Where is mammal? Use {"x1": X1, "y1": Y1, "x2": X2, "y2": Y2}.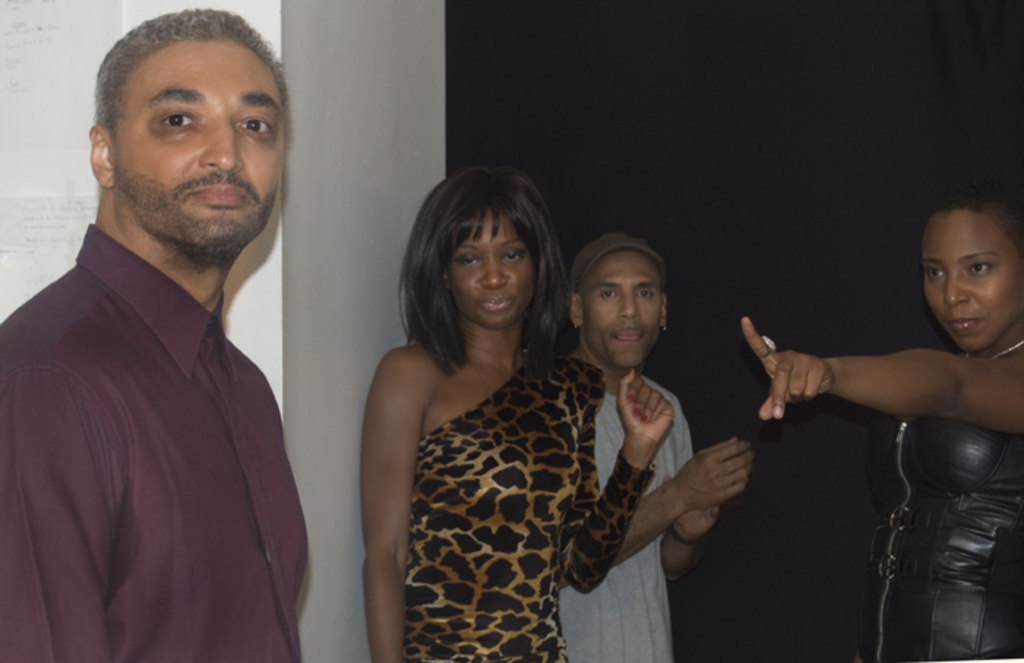
{"x1": 0, "y1": 6, "x2": 316, "y2": 662}.
